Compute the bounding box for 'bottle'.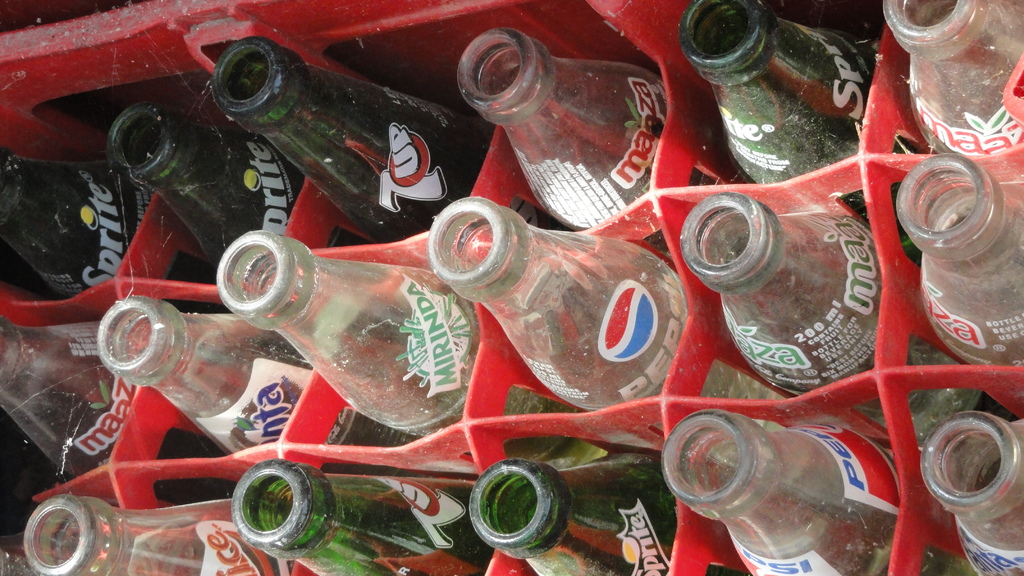
[x1=227, y1=458, x2=494, y2=575].
